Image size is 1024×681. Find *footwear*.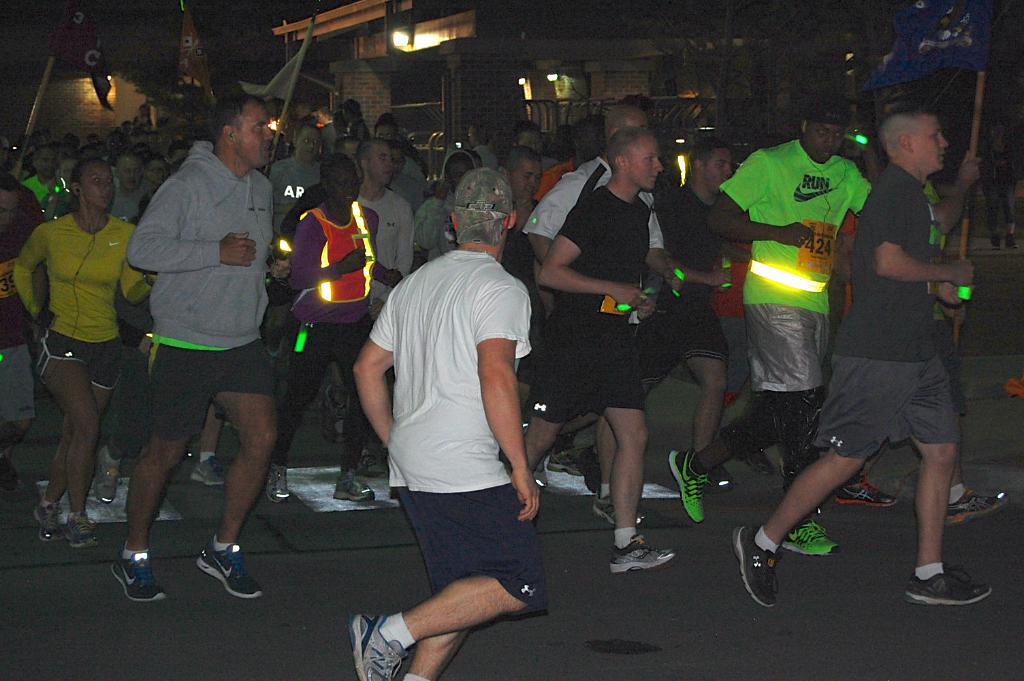
BBox(831, 479, 900, 509).
